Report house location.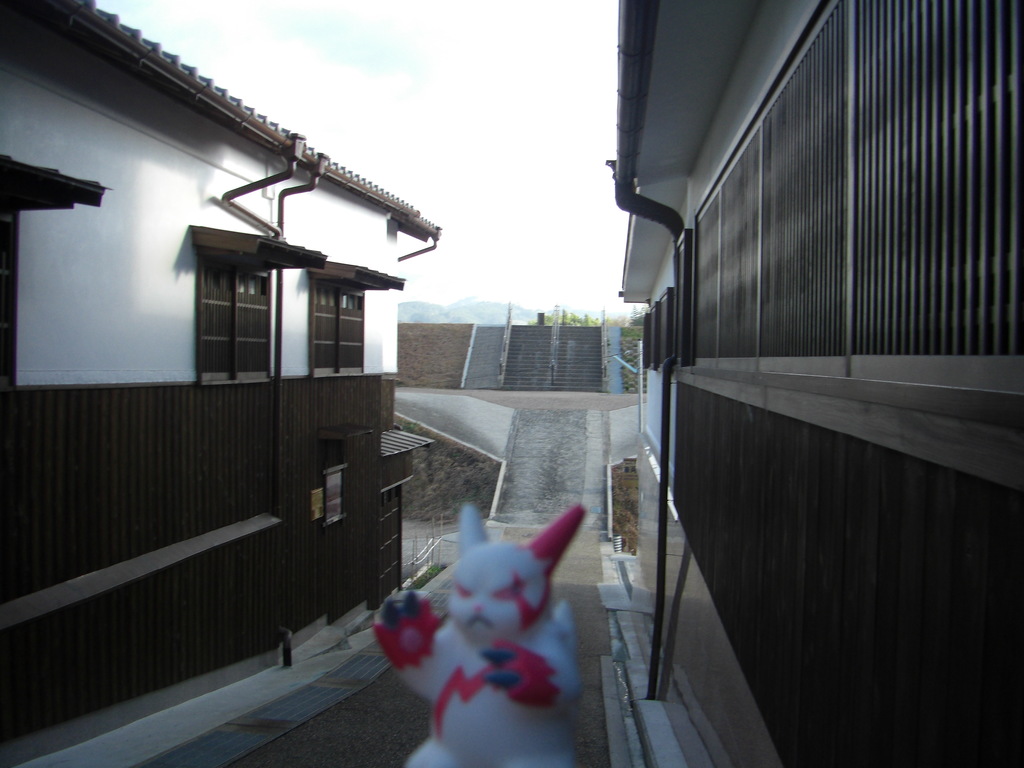
Report: box=[0, 0, 446, 763].
